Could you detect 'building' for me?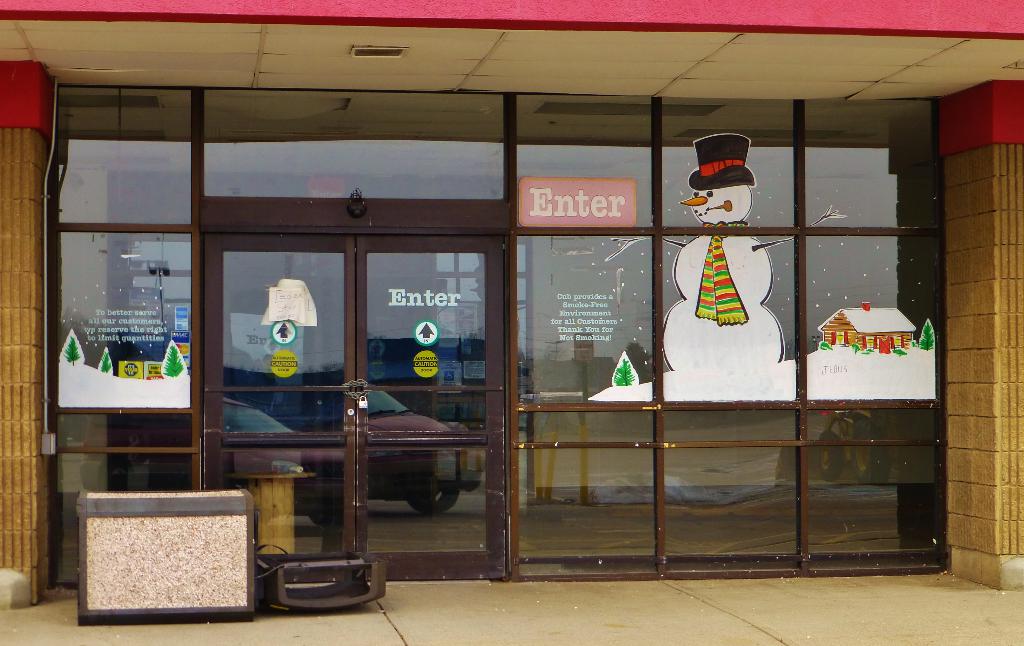
Detection result: [0,0,1022,606].
